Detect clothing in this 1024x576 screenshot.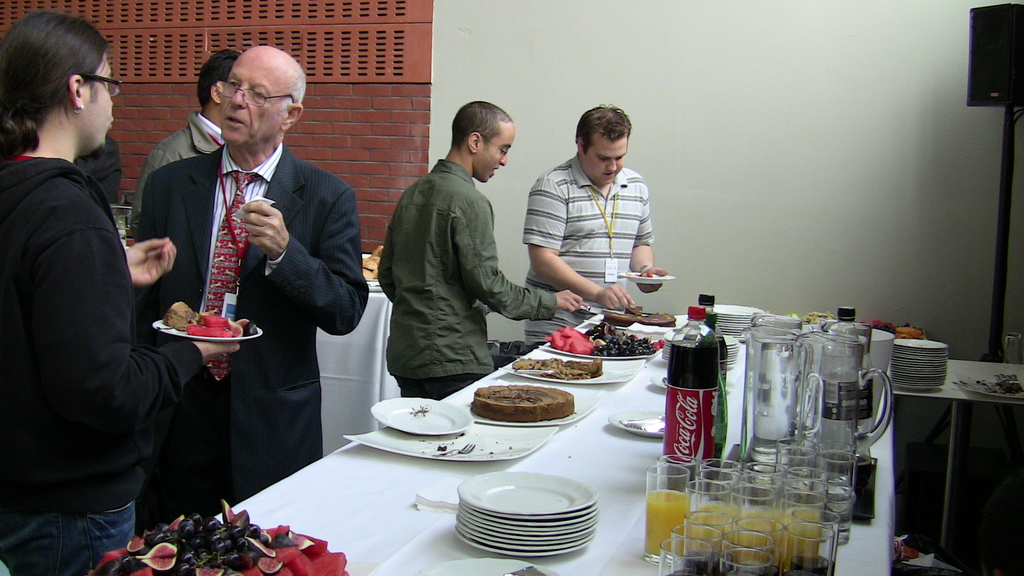
Detection: 383, 124, 545, 408.
